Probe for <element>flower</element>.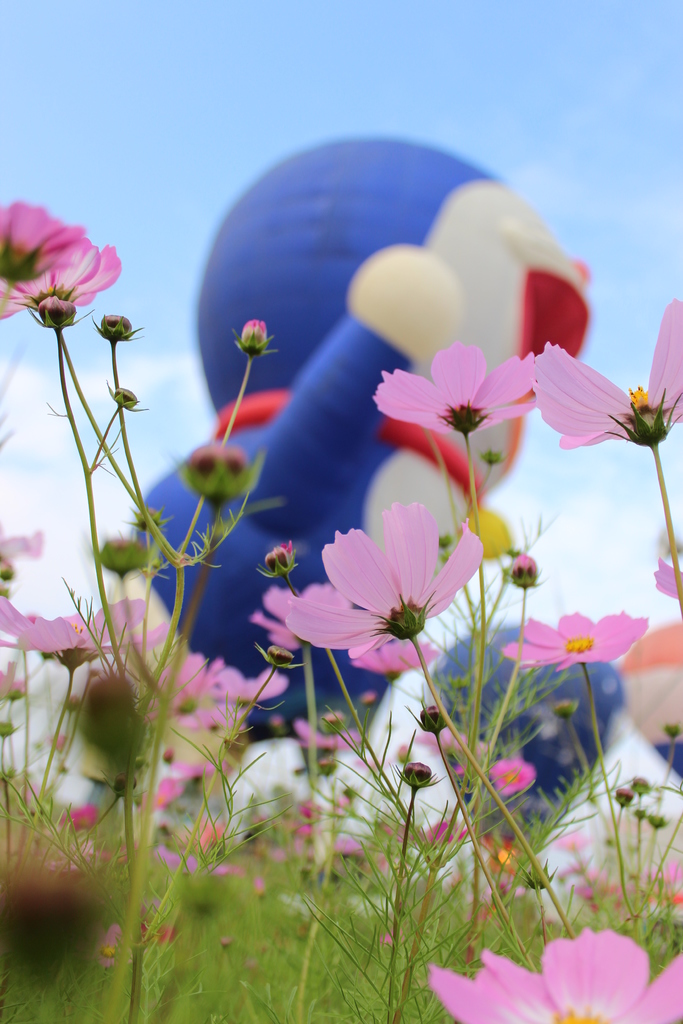
Probe result: bbox=[658, 557, 680, 600].
